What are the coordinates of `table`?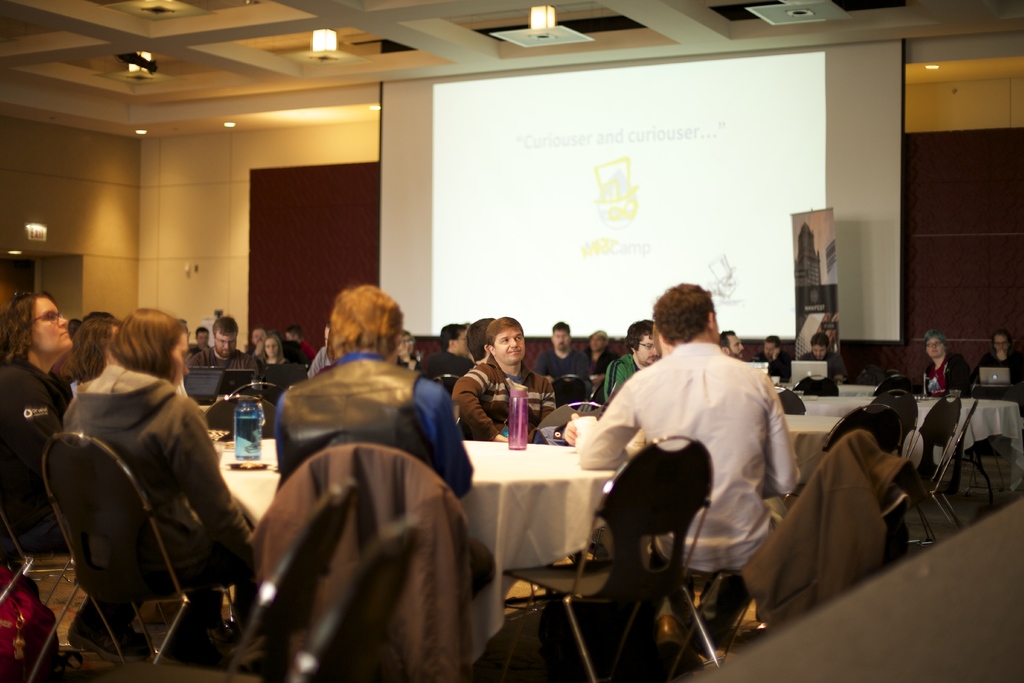
{"left": 803, "top": 399, "right": 1018, "bottom": 462}.
